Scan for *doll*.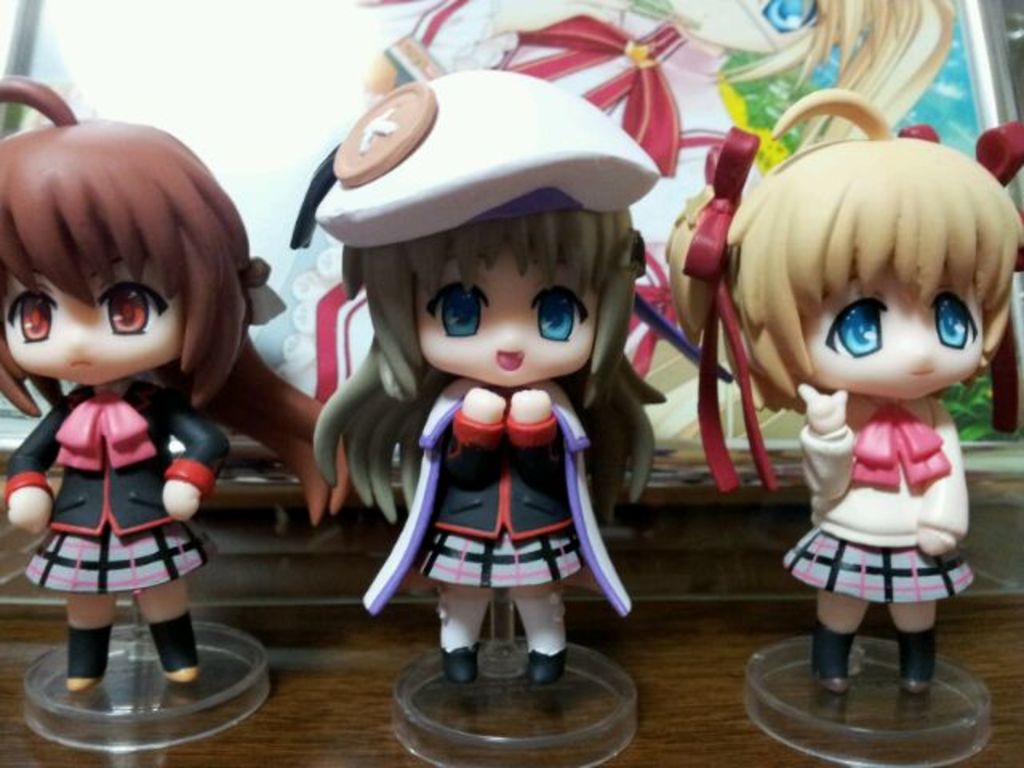
Scan result: select_region(306, 74, 664, 686).
